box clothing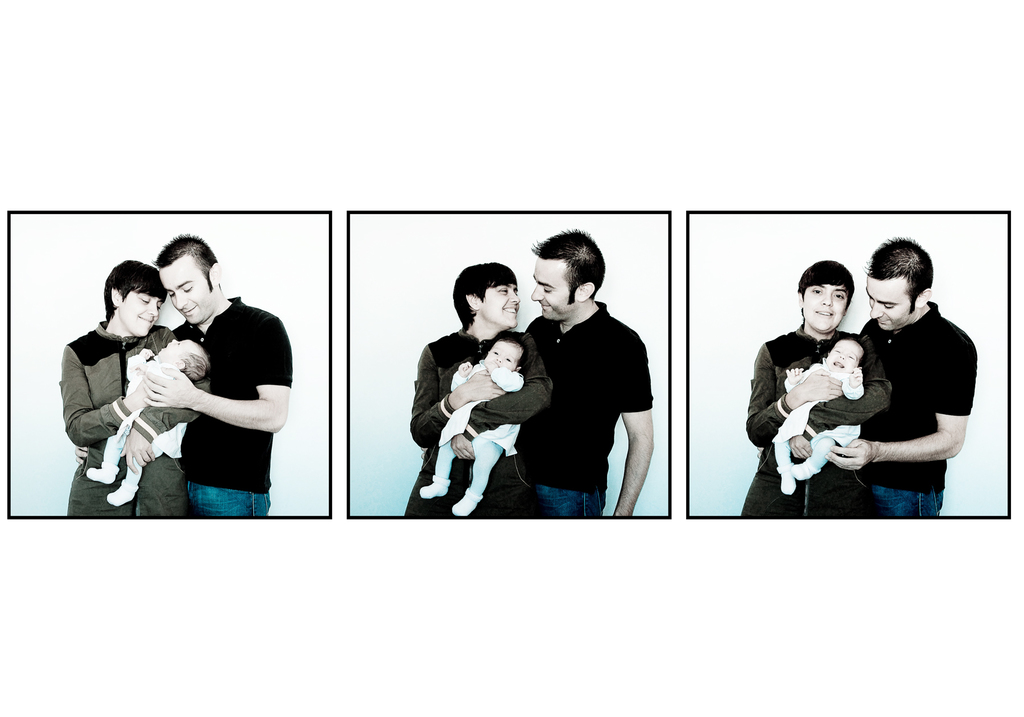
{"left": 861, "top": 303, "right": 979, "bottom": 517}
